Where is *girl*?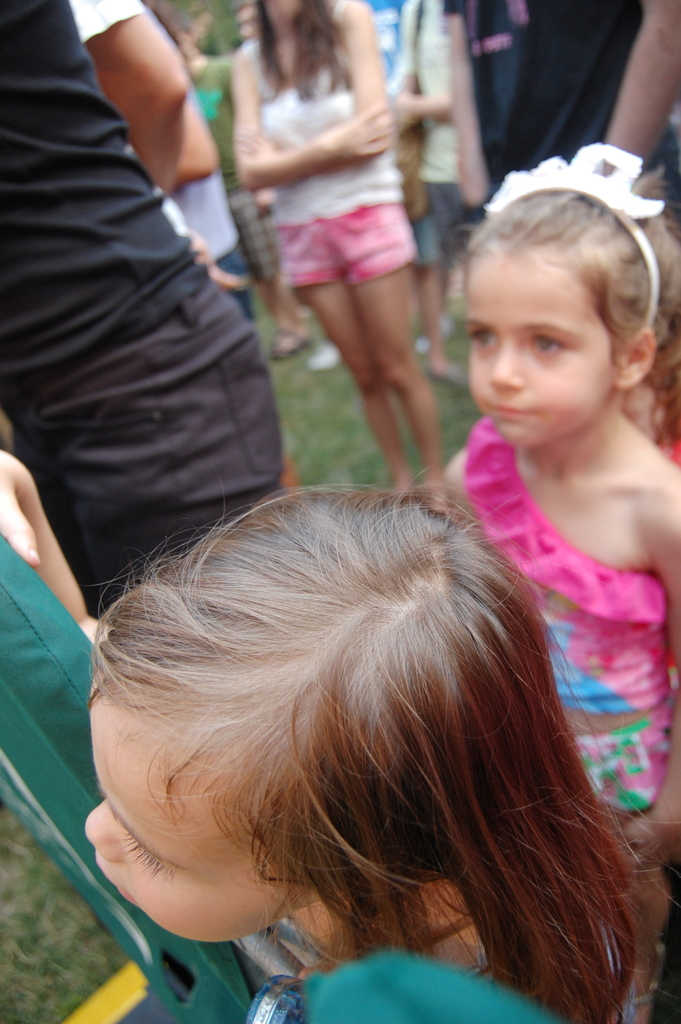
[x1=227, y1=0, x2=450, y2=515].
